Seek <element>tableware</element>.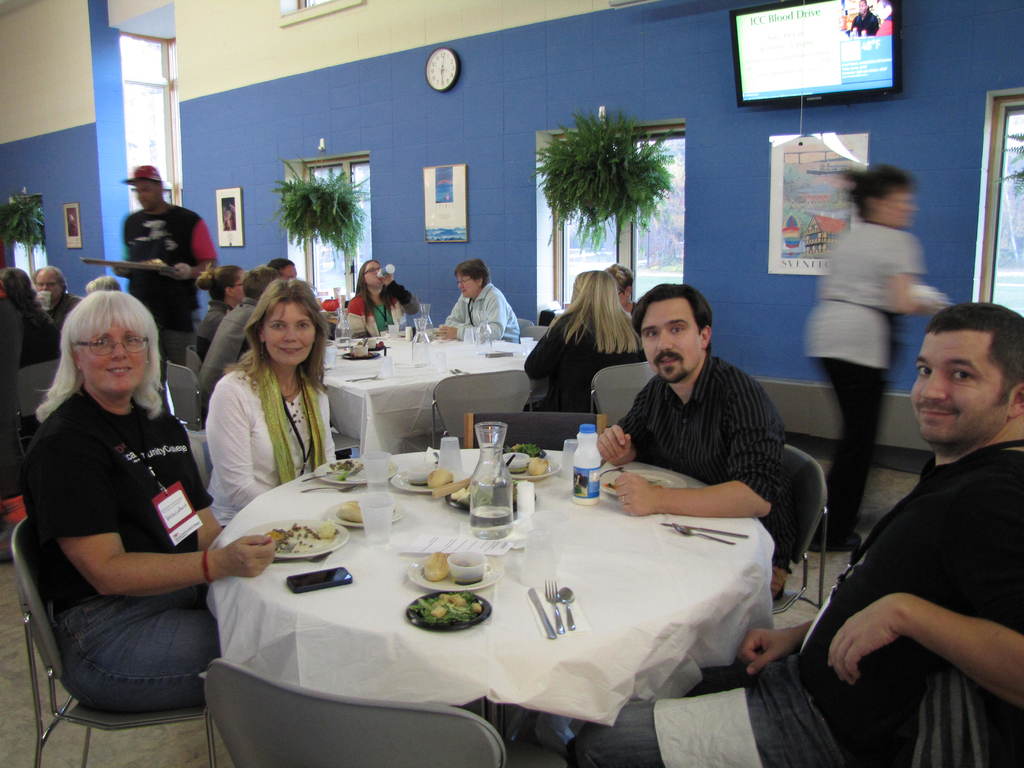
box(512, 453, 564, 481).
